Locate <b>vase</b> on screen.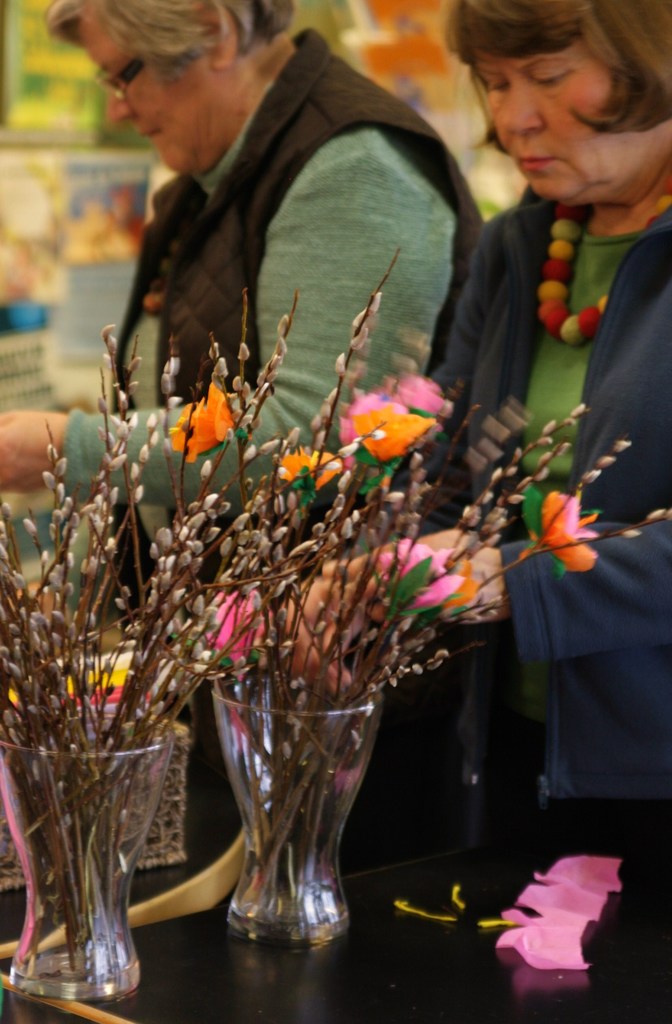
On screen at 208 660 383 955.
